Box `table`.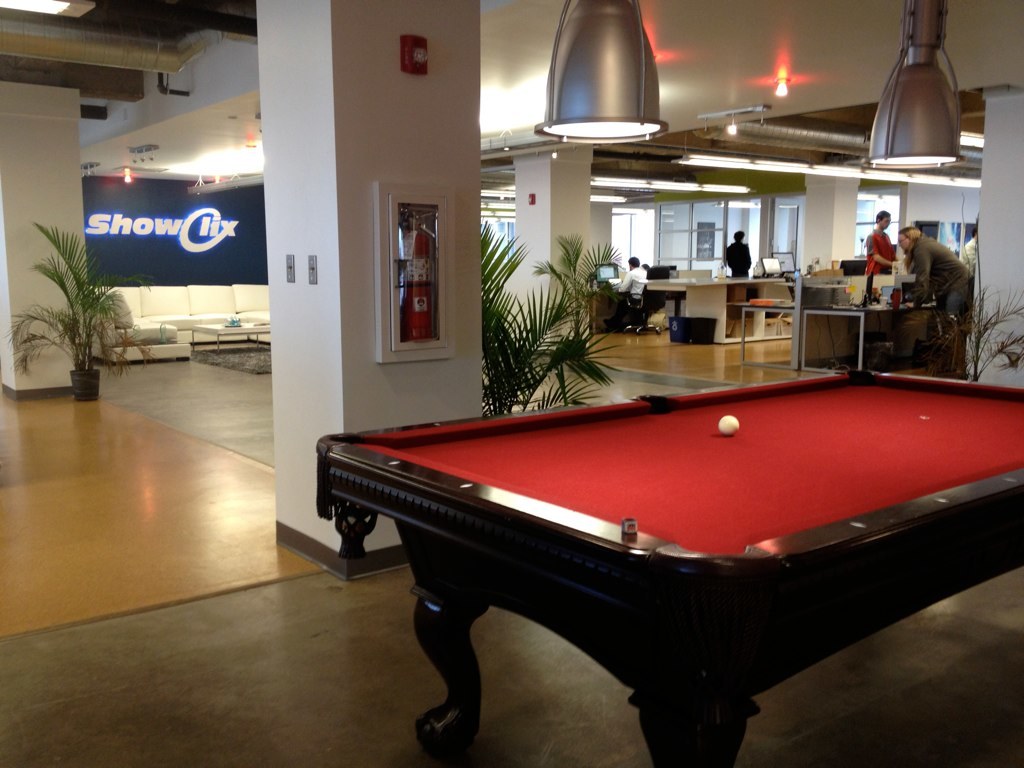
644:261:802:347.
